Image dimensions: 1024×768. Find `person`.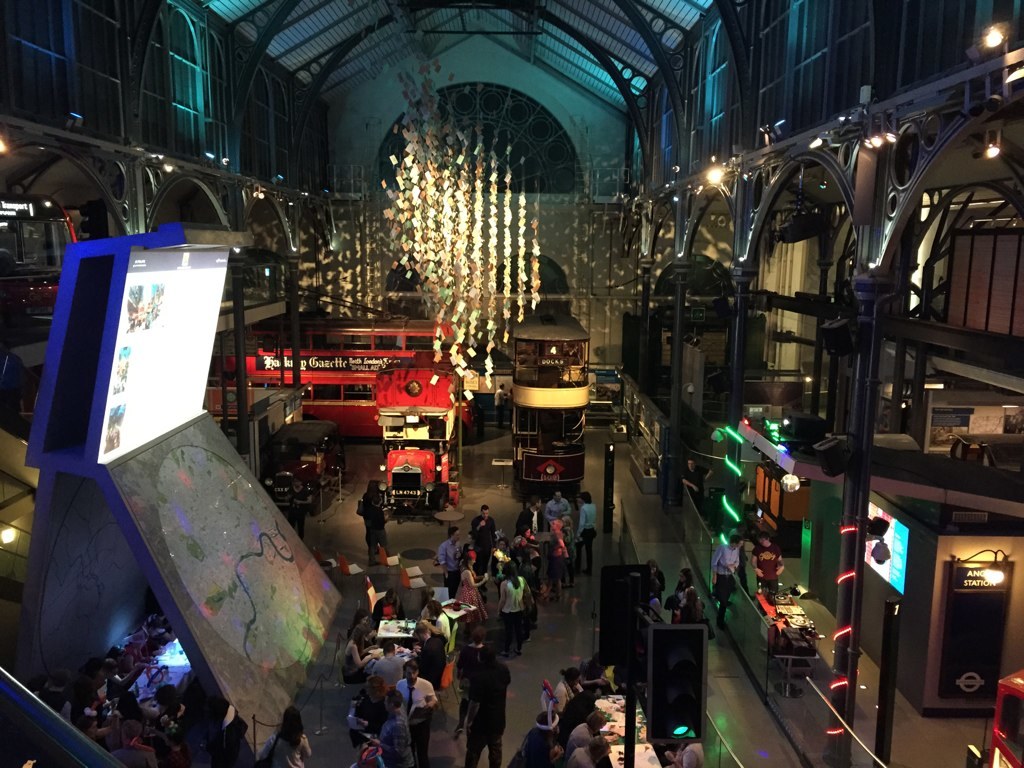
<bbox>515, 500, 540, 540</bbox>.
